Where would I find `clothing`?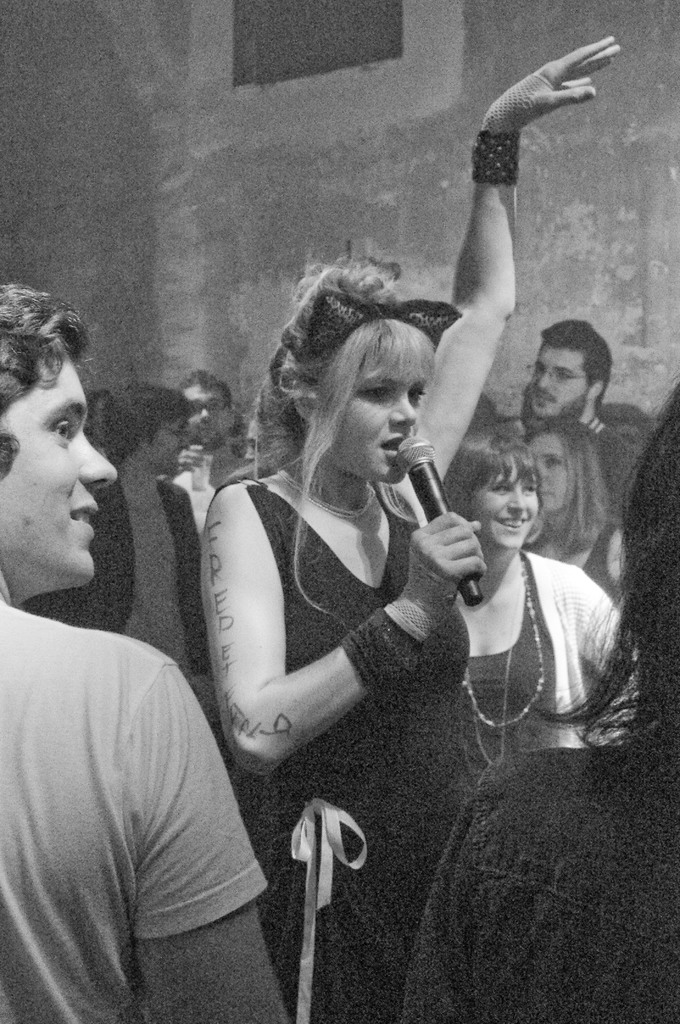
At 594,420,648,524.
